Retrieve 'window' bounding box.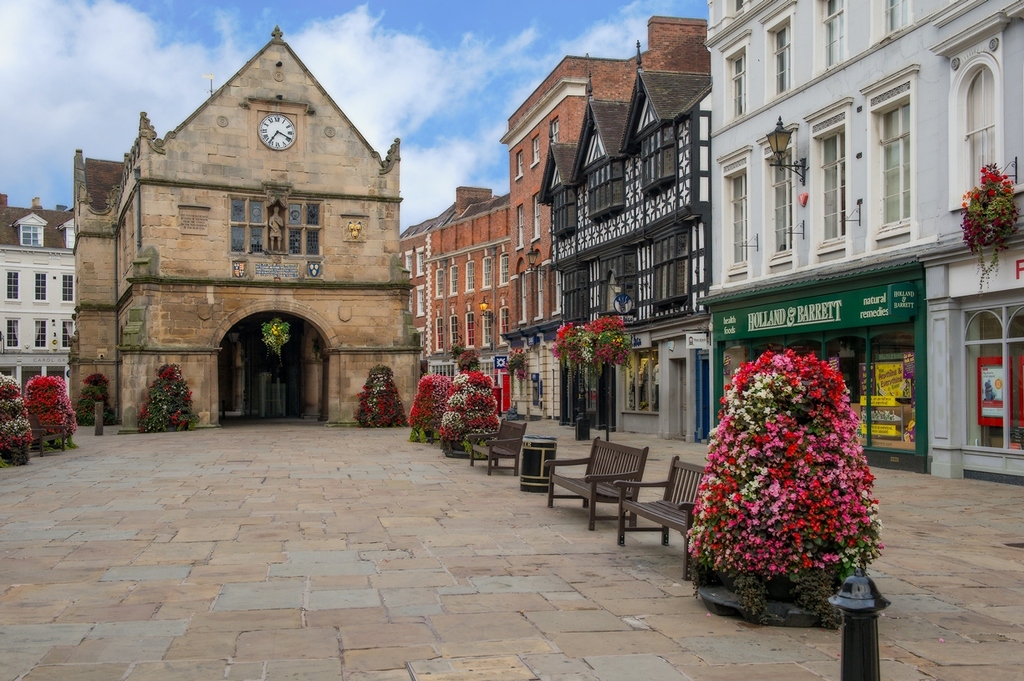
Bounding box: [599,245,637,318].
